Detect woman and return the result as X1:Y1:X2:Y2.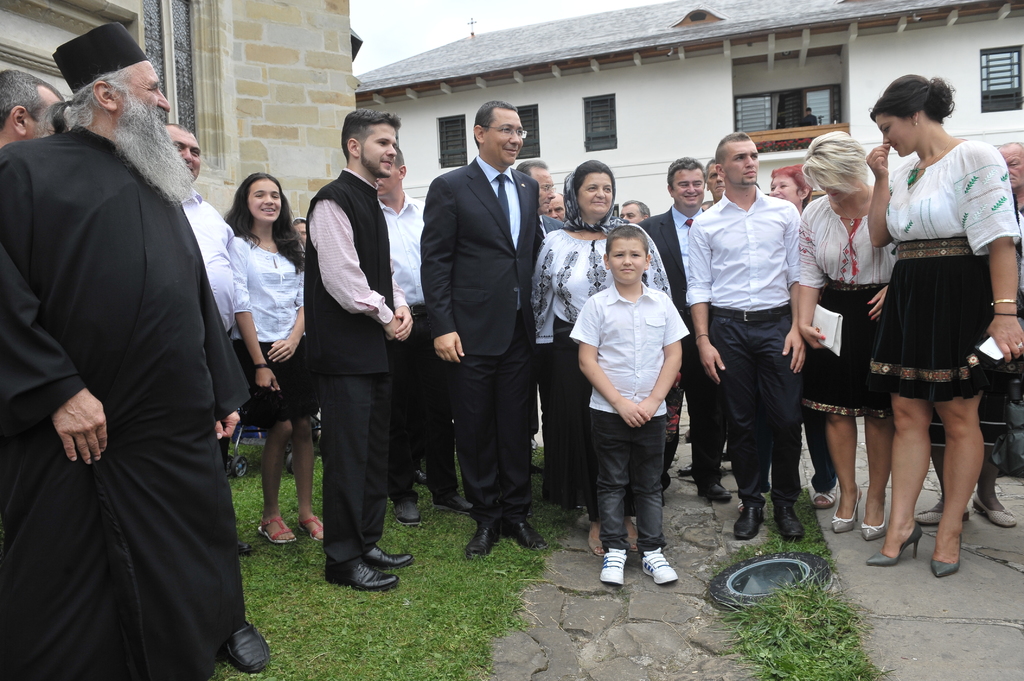
866:71:1022:577.
